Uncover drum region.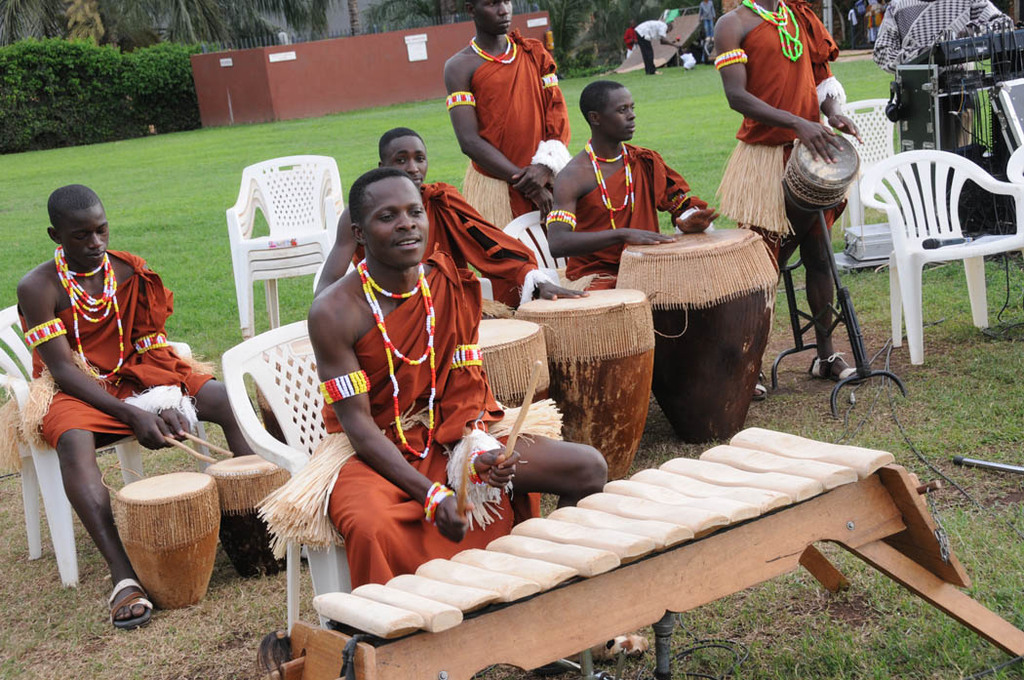
Uncovered: pyautogui.locateOnScreen(467, 313, 550, 407).
